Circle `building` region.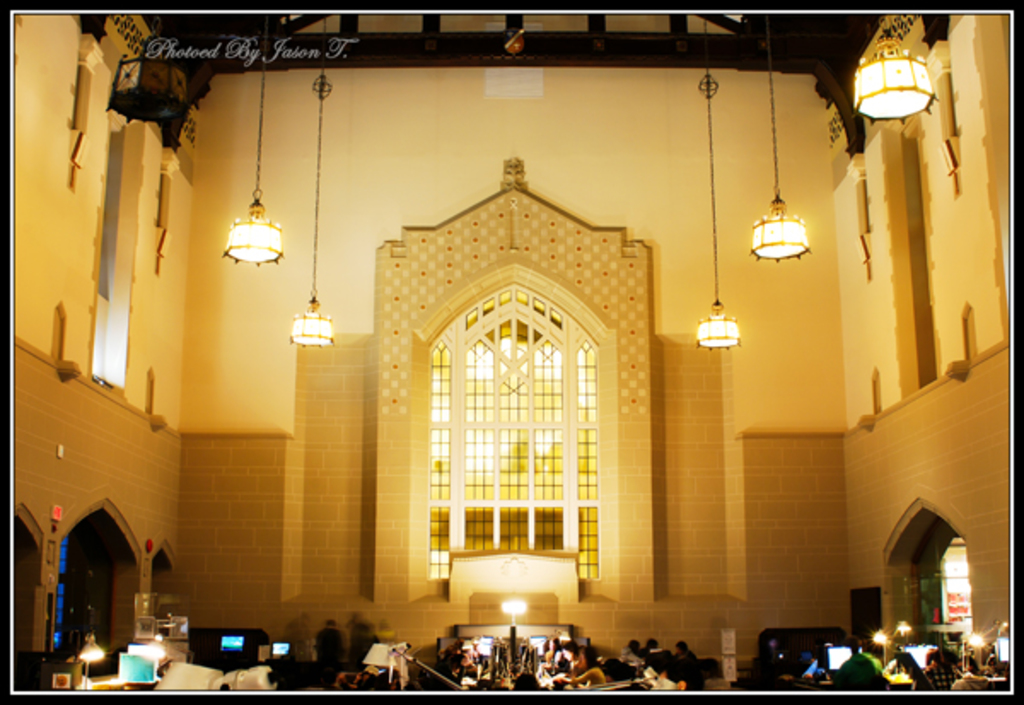
Region: detection(0, 2, 1022, 703).
